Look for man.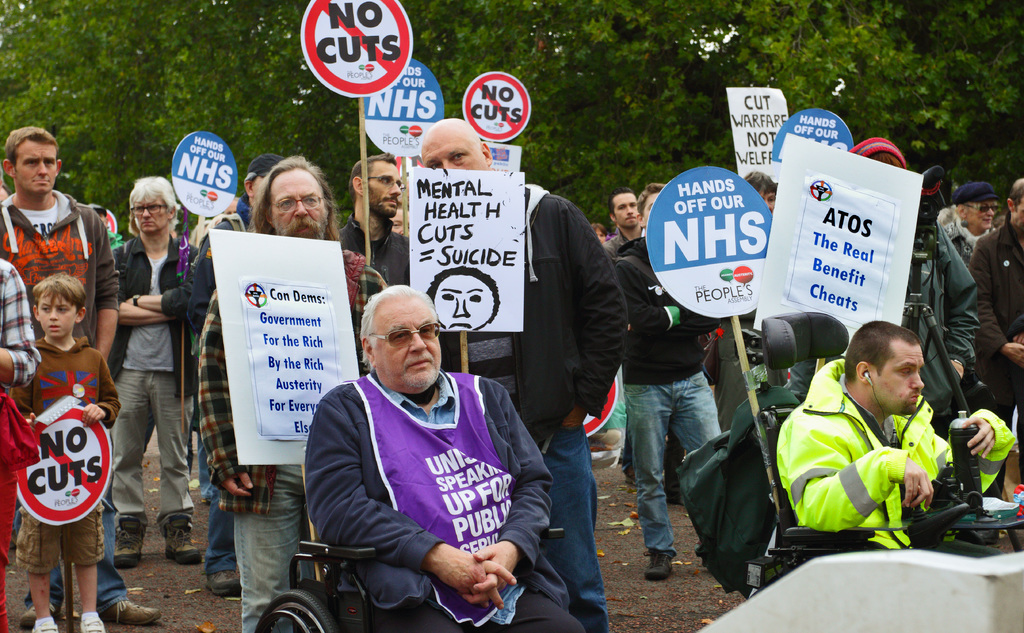
Found: <region>0, 123, 159, 623</region>.
